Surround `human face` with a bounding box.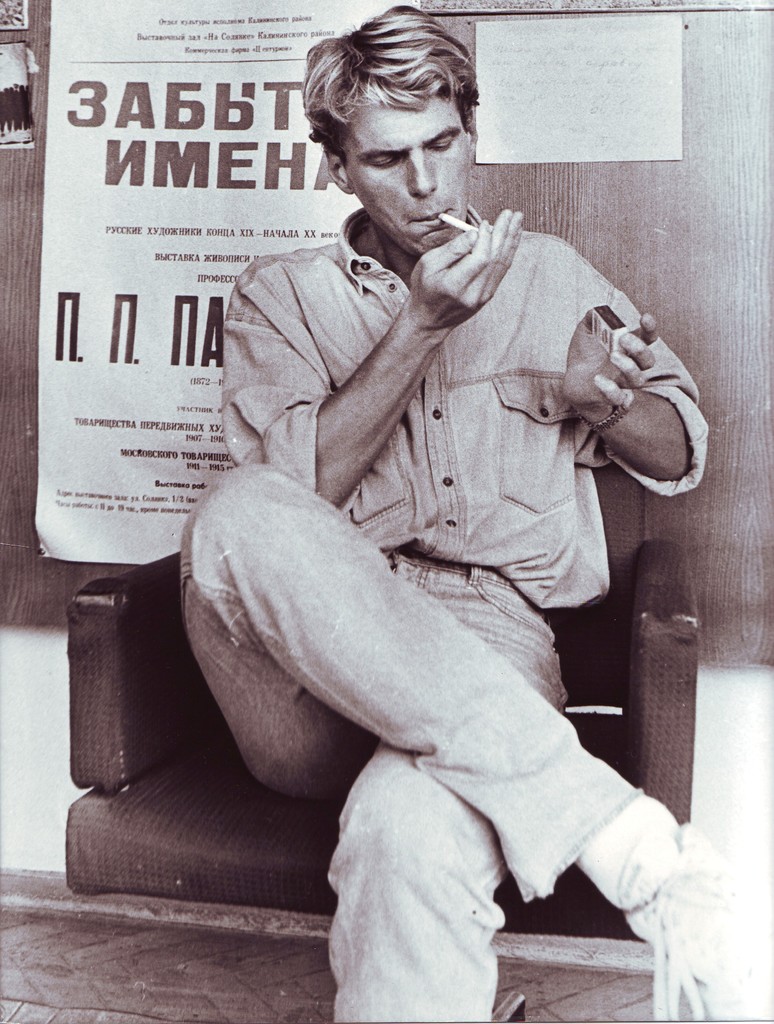
<box>340,96,473,255</box>.
